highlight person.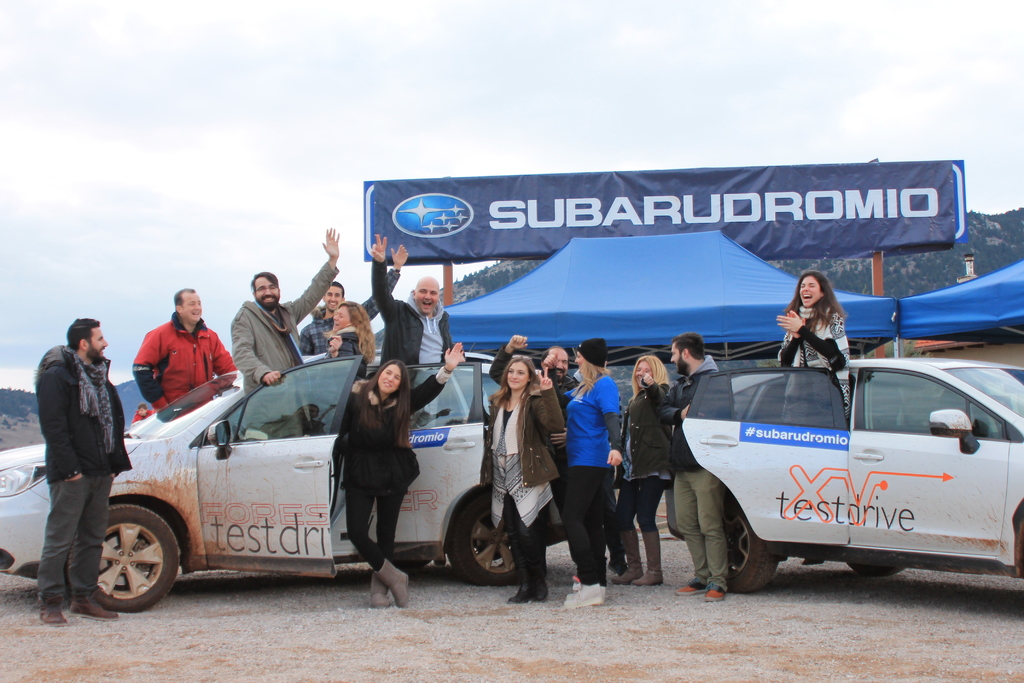
Highlighted region: 230, 227, 343, 442.
